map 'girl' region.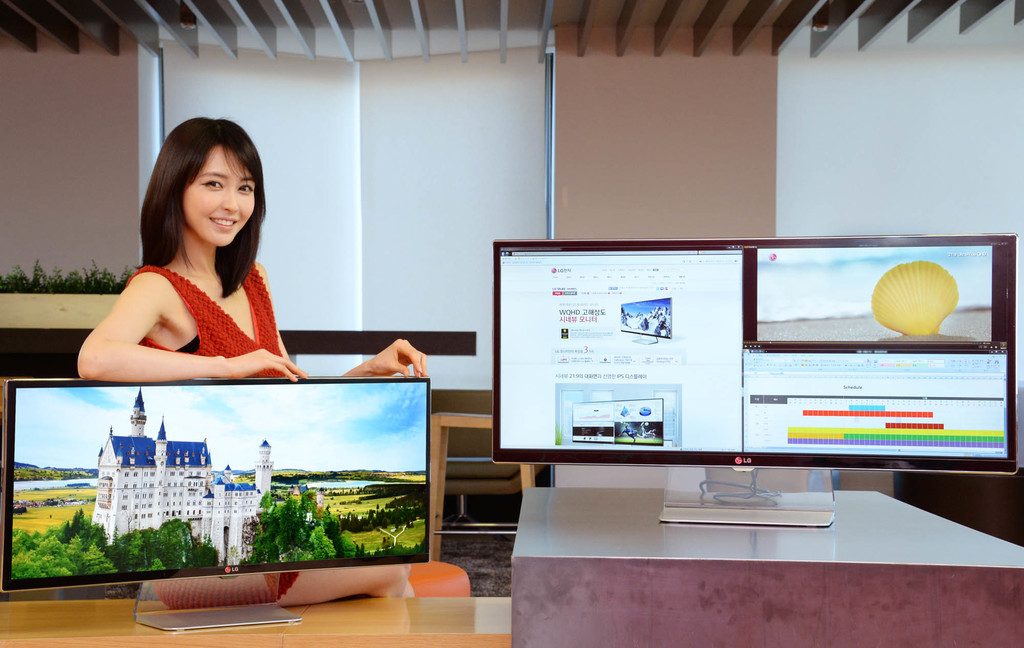
Mapped to 73 117 428 615.
